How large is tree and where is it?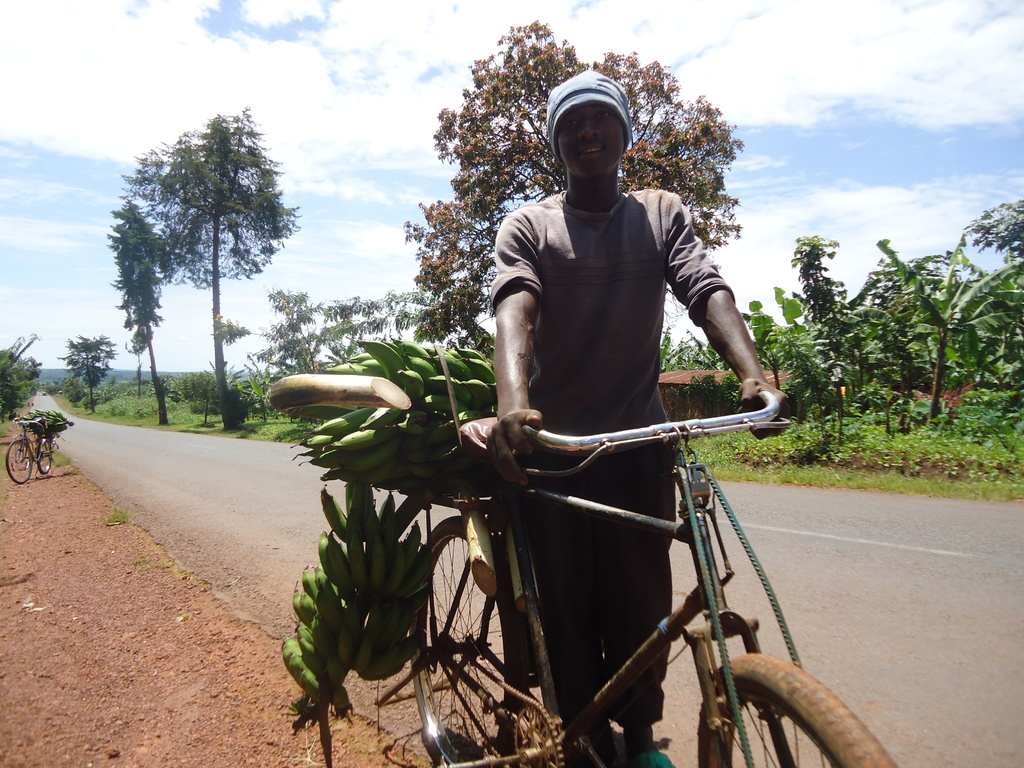
Bounding box: <bbox>788, 228, 852, 431</bbox>.
